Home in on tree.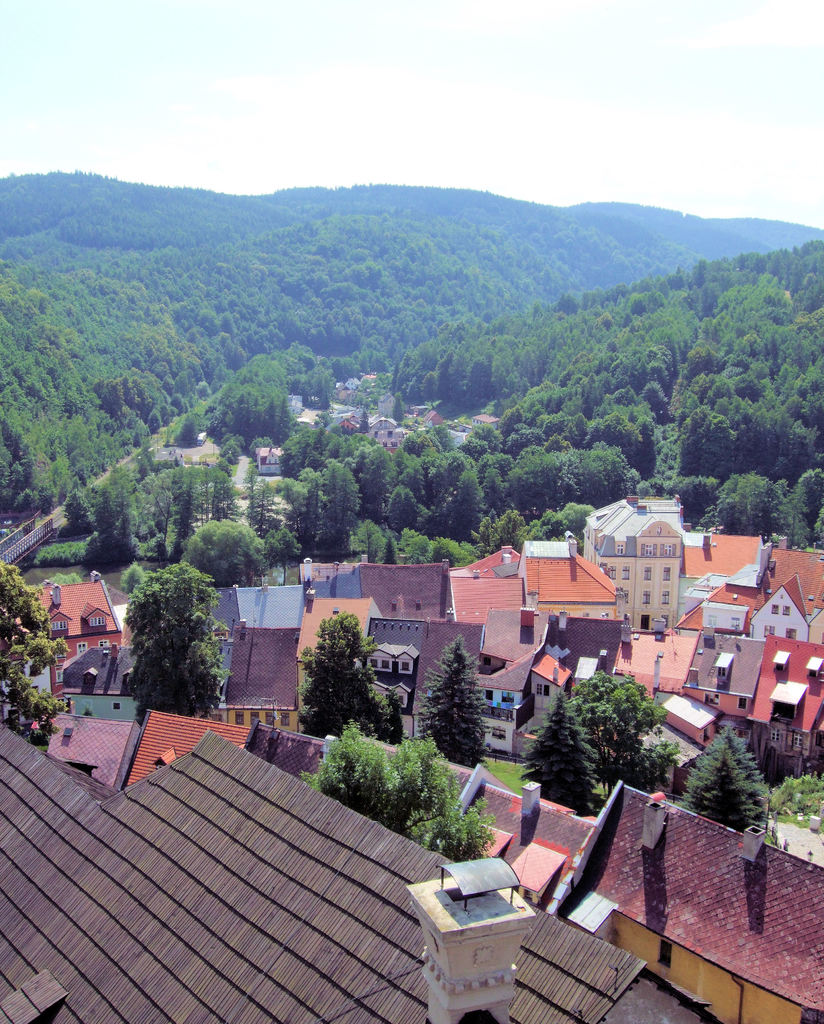
Homed in at (666, 407, 738, 521).
